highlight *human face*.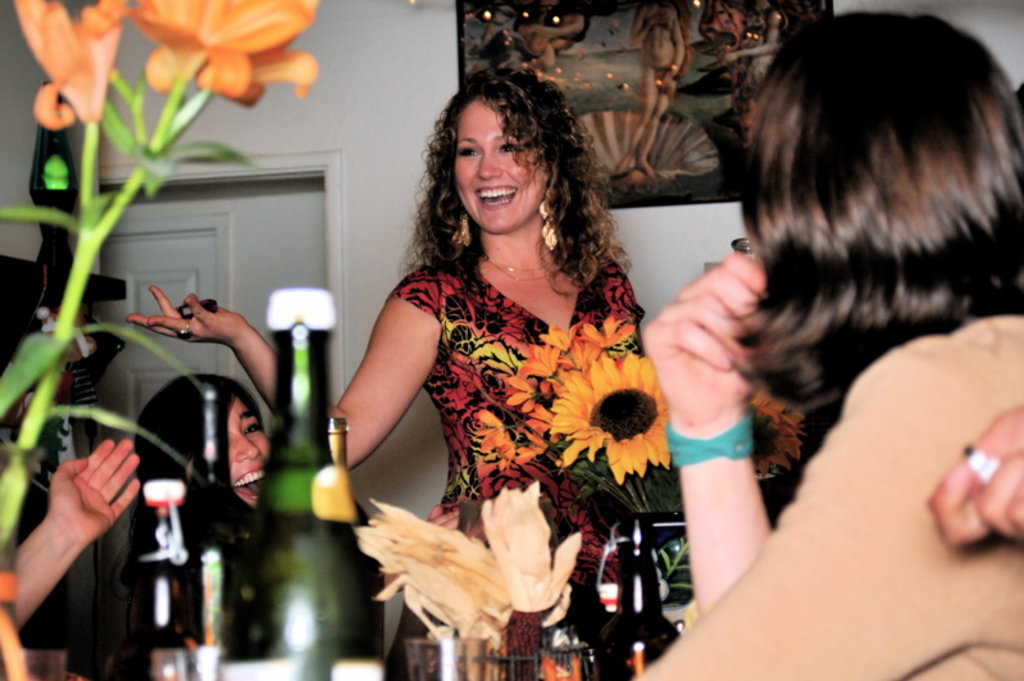
Highlighted region: {"x1": 455, "y1": 101, "x2": 545, "y2": 235}.
